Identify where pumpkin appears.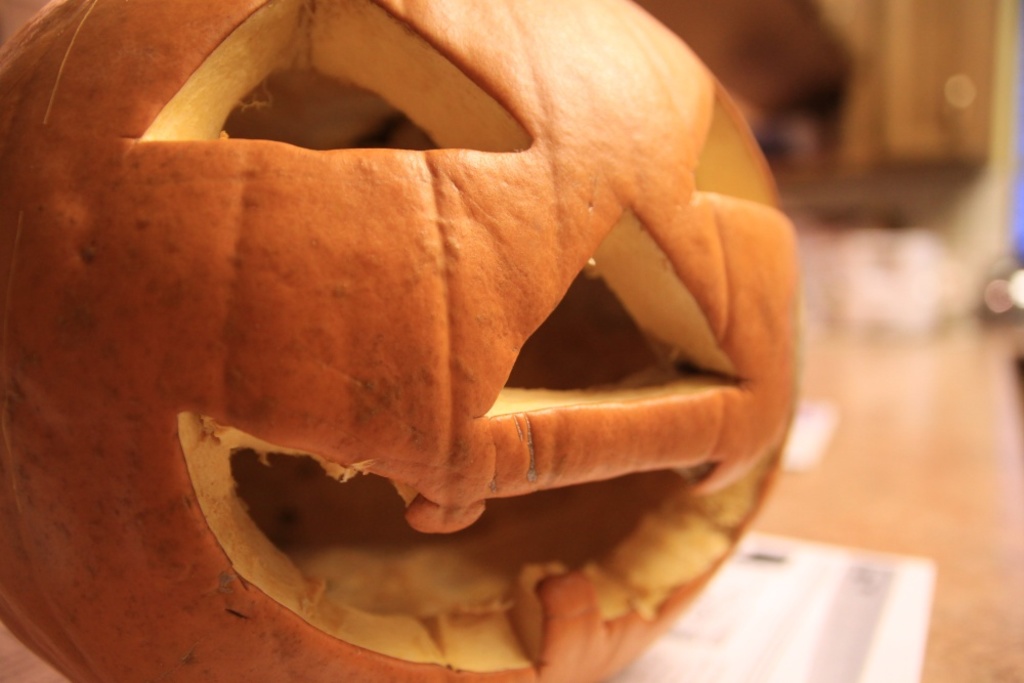
Appears at left=0, top=0, right=807, bottom=682.
